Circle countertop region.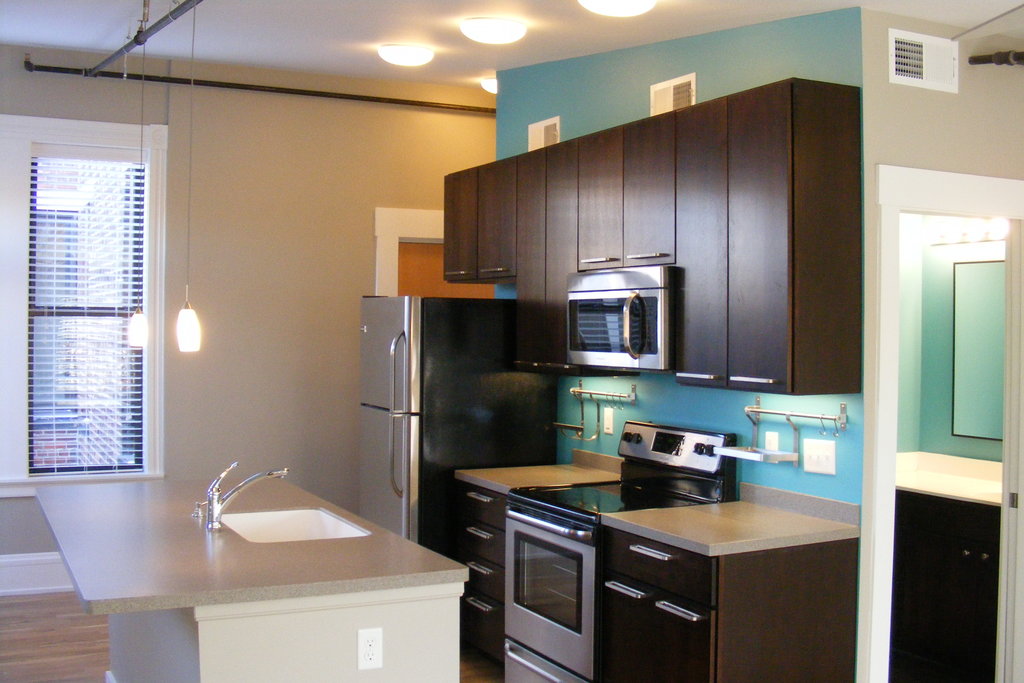
Region: x1=890 y1=445 x2=1005 y2=511.
